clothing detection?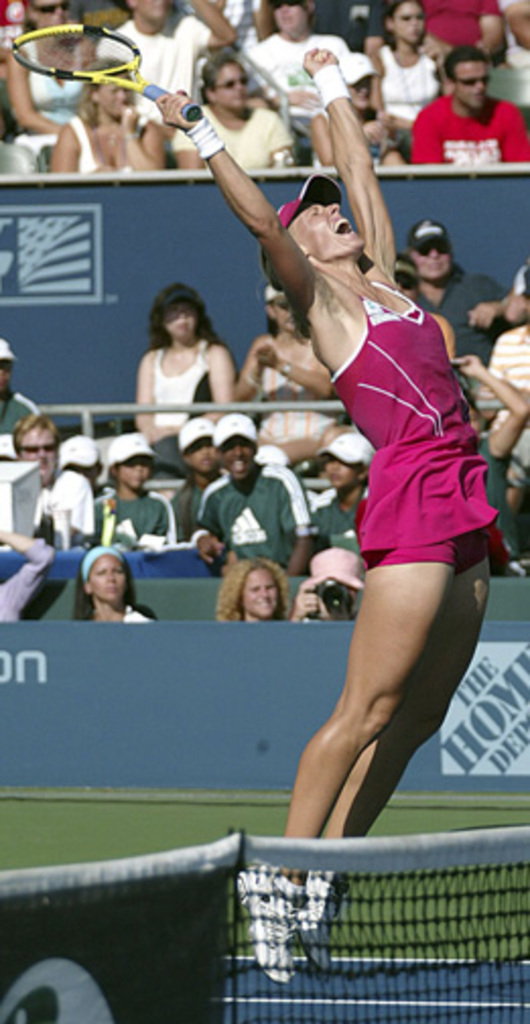
rect(91, 14, 209, 124)
